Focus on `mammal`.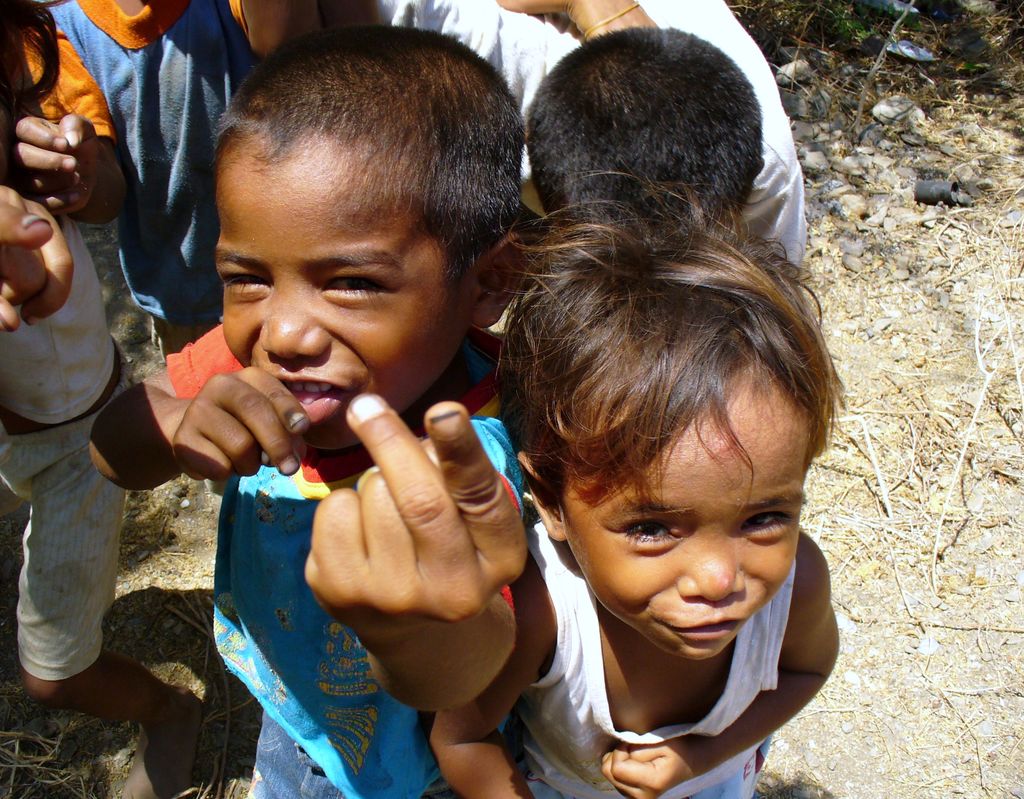
Focused at {"x1": 467, "y1": 177, "x2": 844, "y2": 798}.
